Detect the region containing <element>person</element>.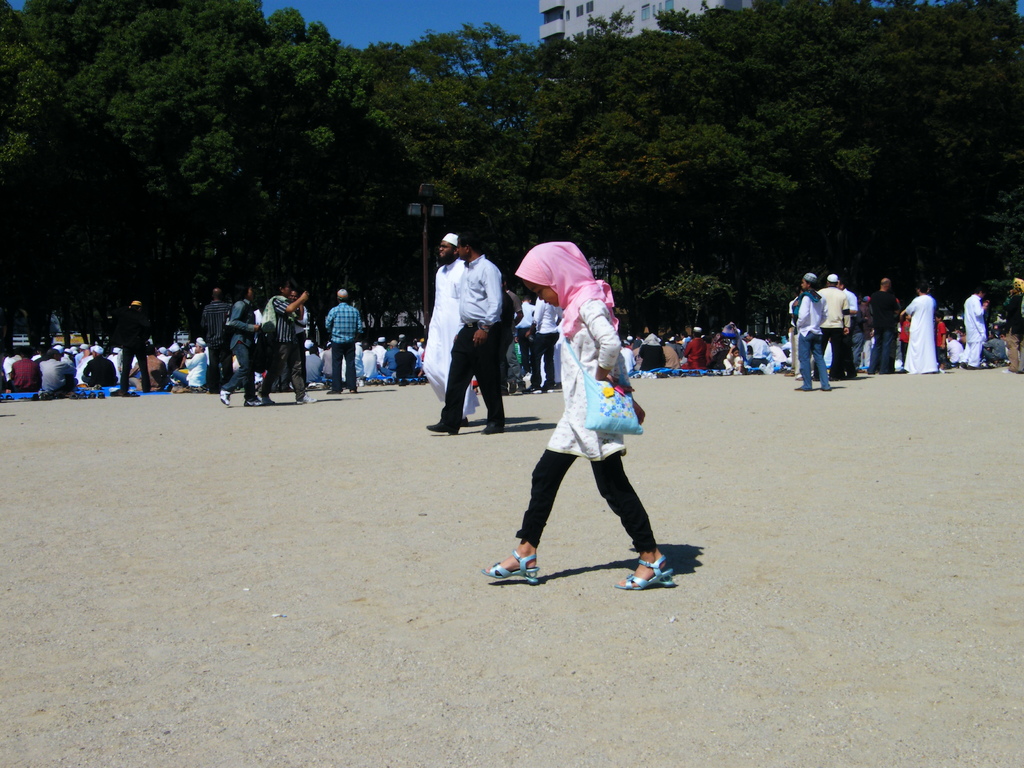
bbox(869, 278, 898, 376).
